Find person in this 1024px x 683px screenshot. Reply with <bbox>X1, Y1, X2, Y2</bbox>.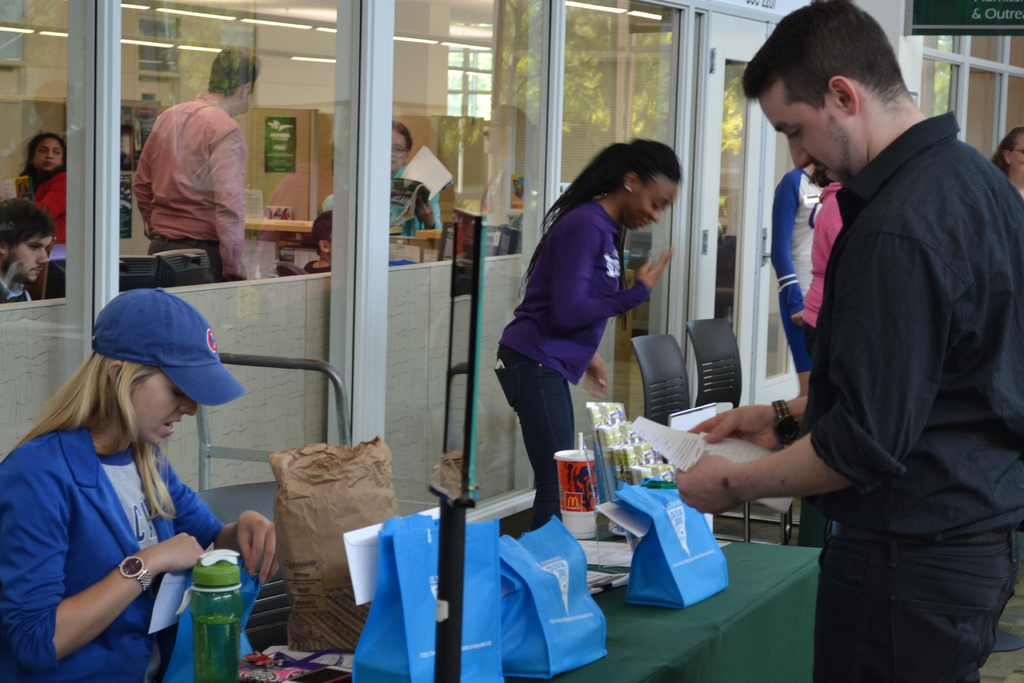
<bbox>383, 120, 444, 245</bbox>.
